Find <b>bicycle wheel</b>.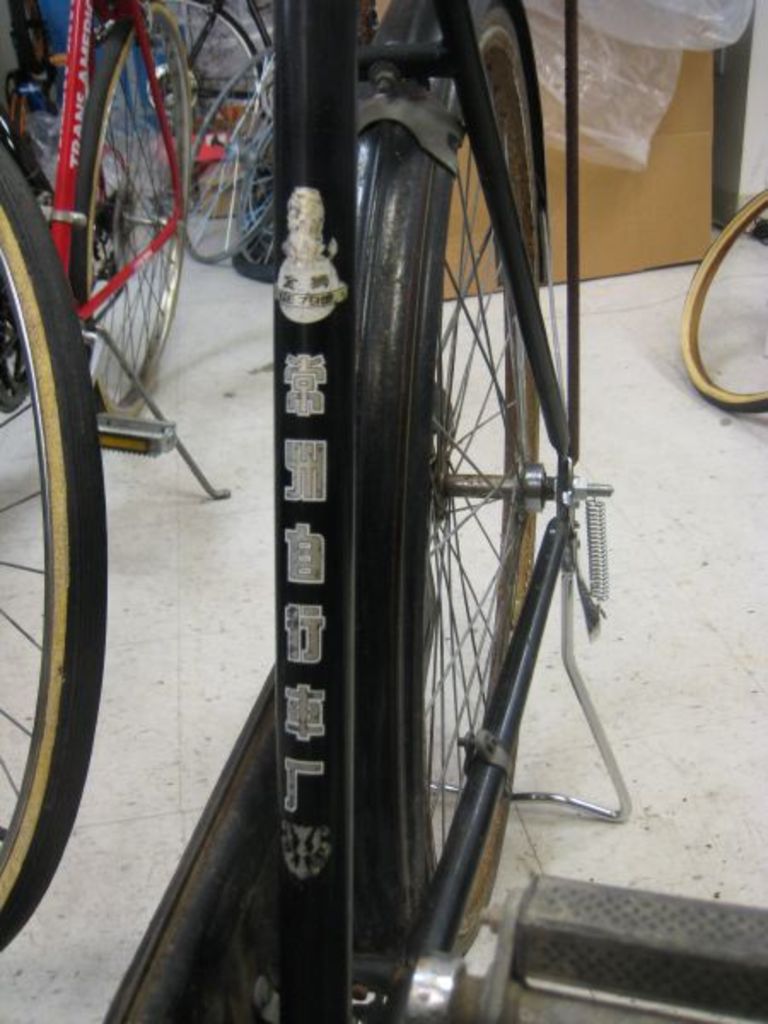
0 143 111 969.
